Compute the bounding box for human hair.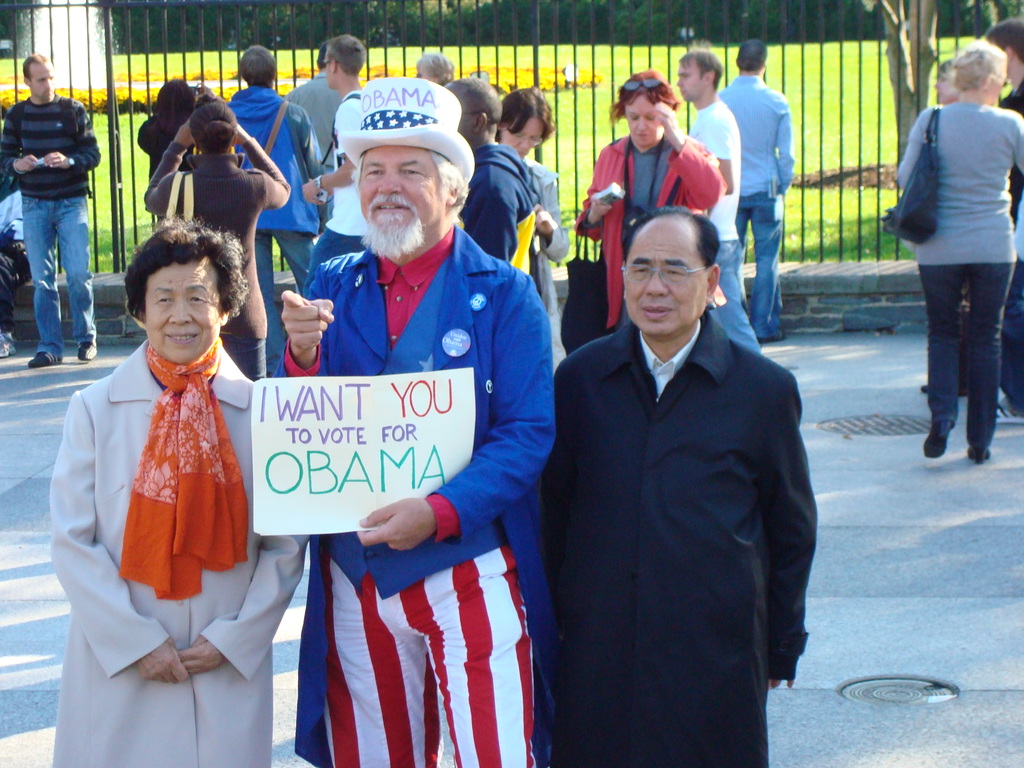
(941, 37, 1008, 93).
